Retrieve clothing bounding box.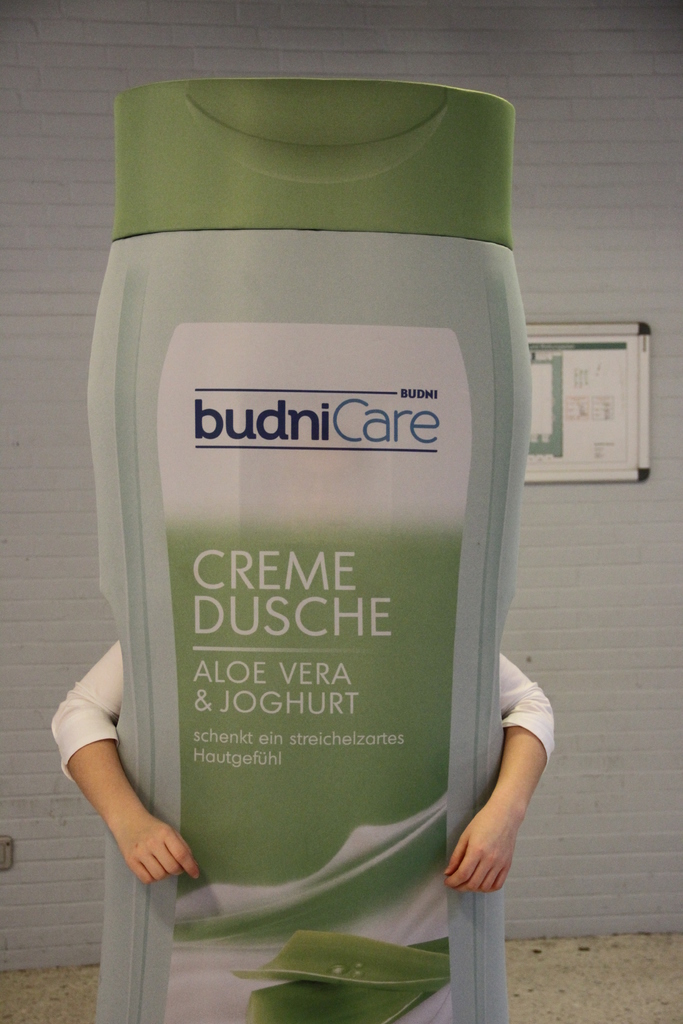
Bounding box: {"x1": 501, "y1": 653, "x2": 557, "y2": 764}.
